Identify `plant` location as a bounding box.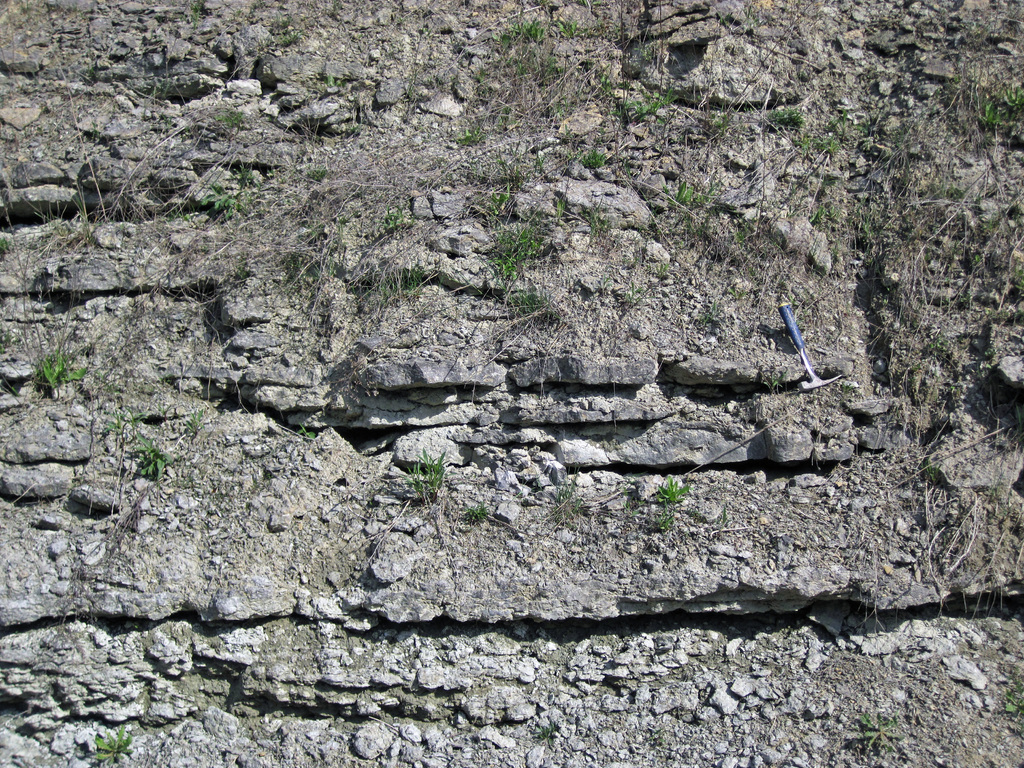
684/504/705/520.
